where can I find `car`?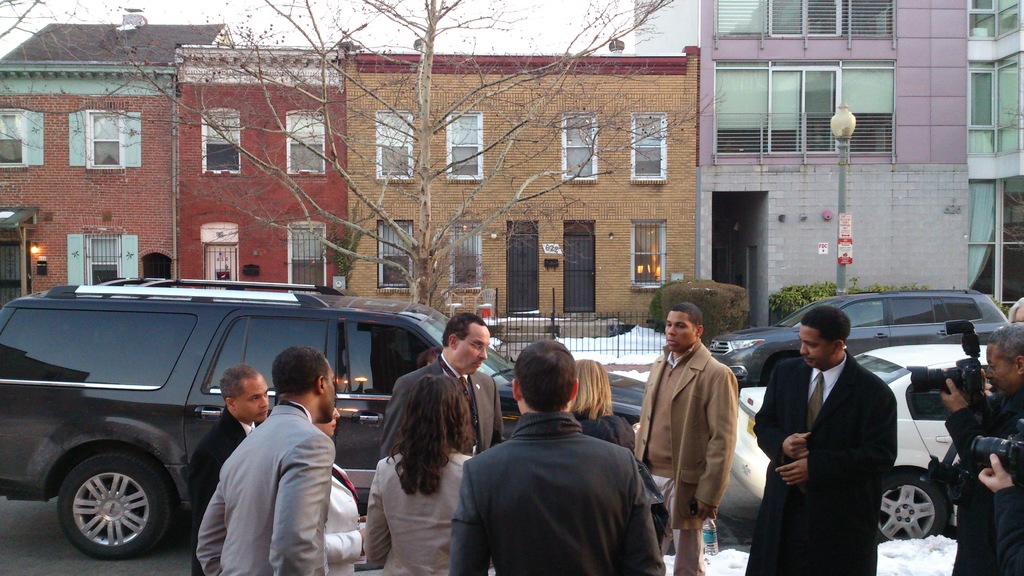
You can find it at {"left": 735, "top": 340, "right": 988, "bottom": 545}.
